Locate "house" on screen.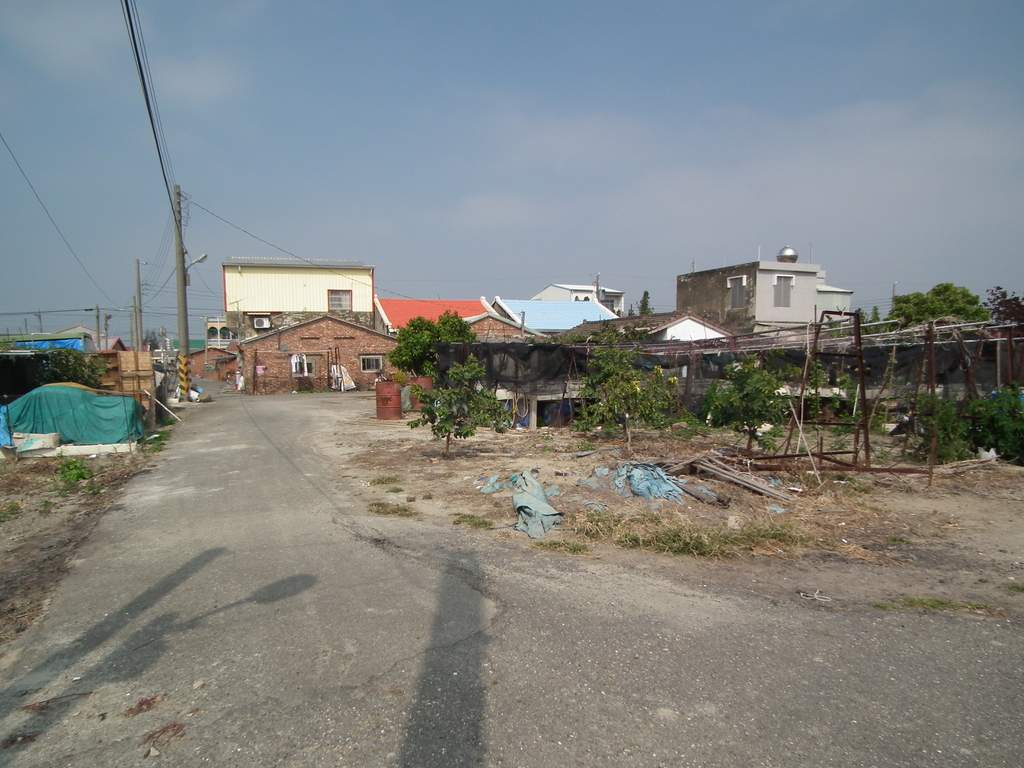
On screen at detection(0, 323, 93, 355).
